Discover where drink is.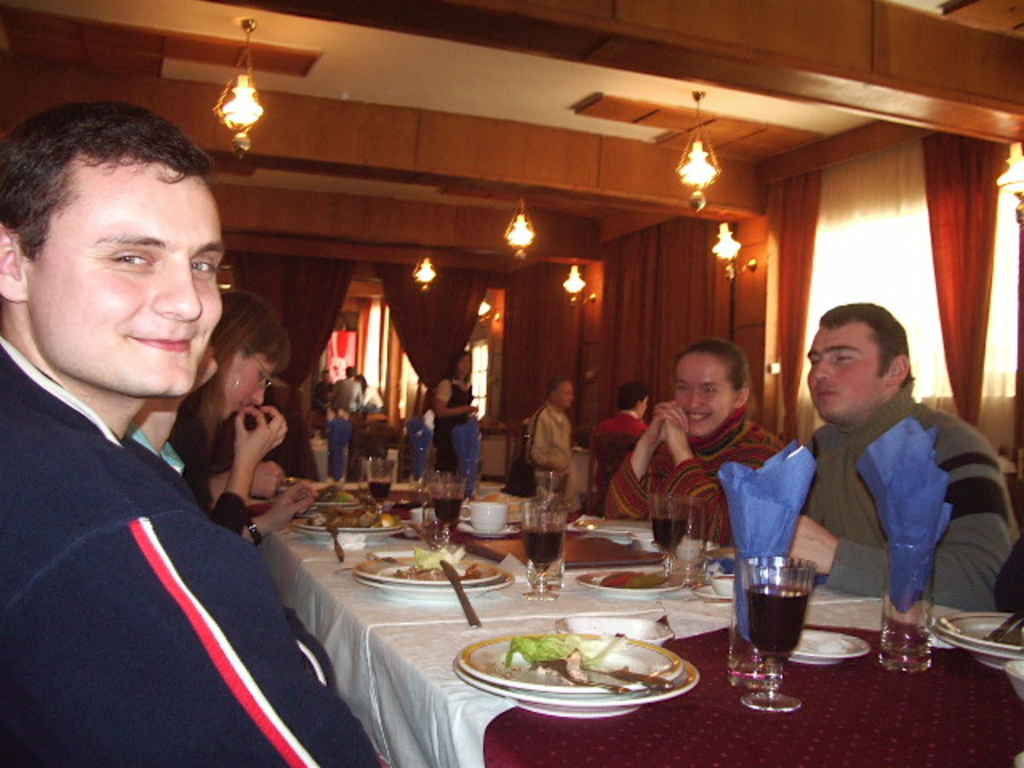
Discovered at left=654, top=520, right=688, bottom=554.
